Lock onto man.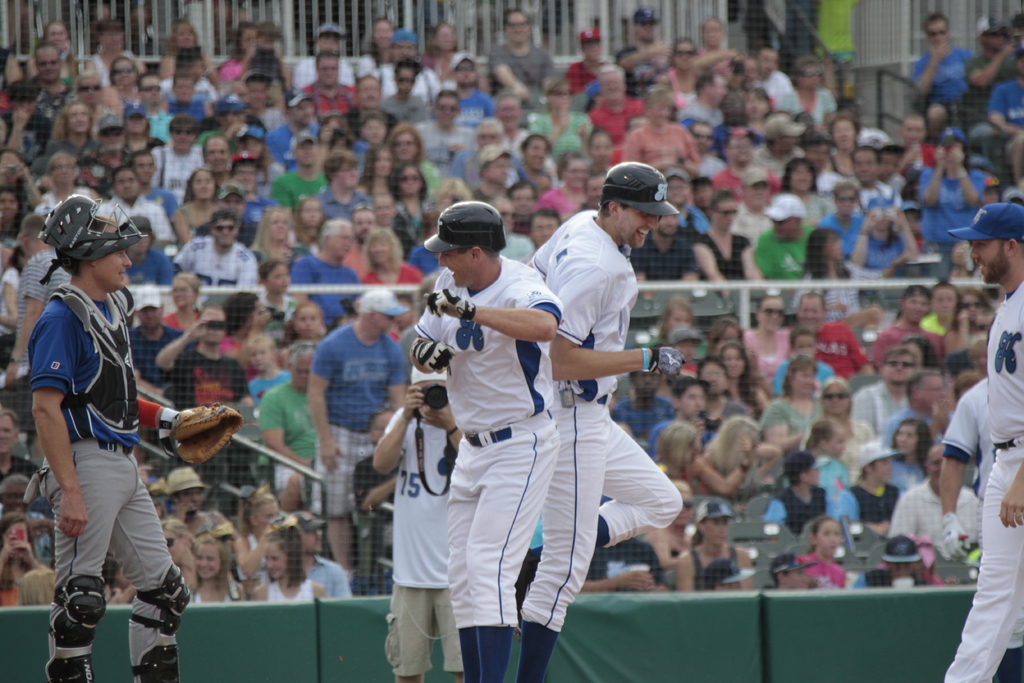
Locked: Rect(317, 292, 432, 621).
